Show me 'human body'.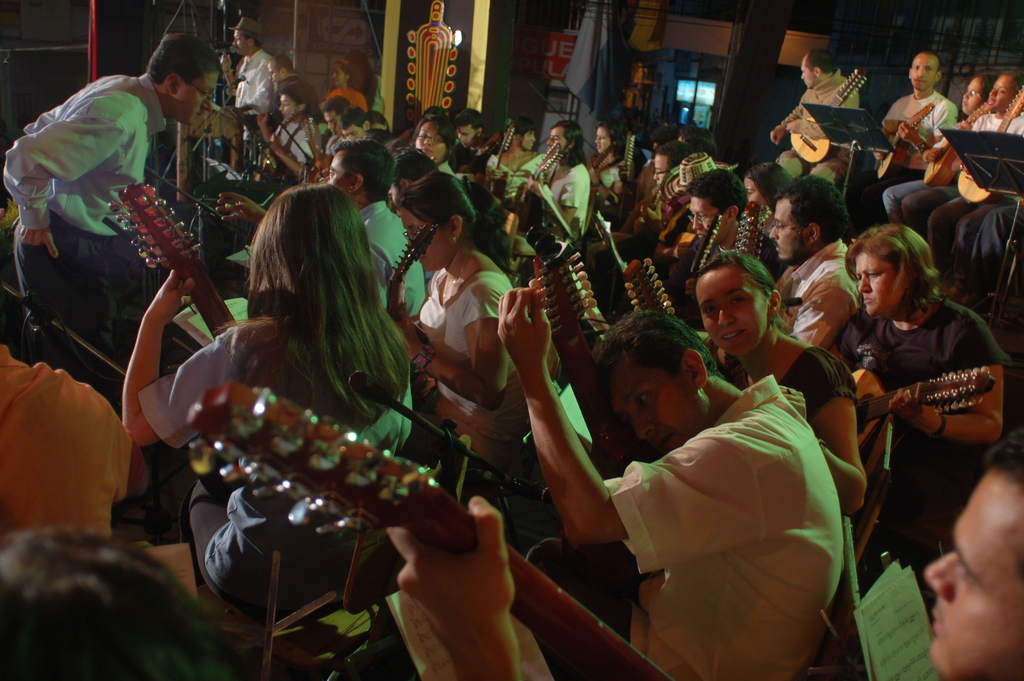
'human body' is here: 542, 328, 908, 650.
